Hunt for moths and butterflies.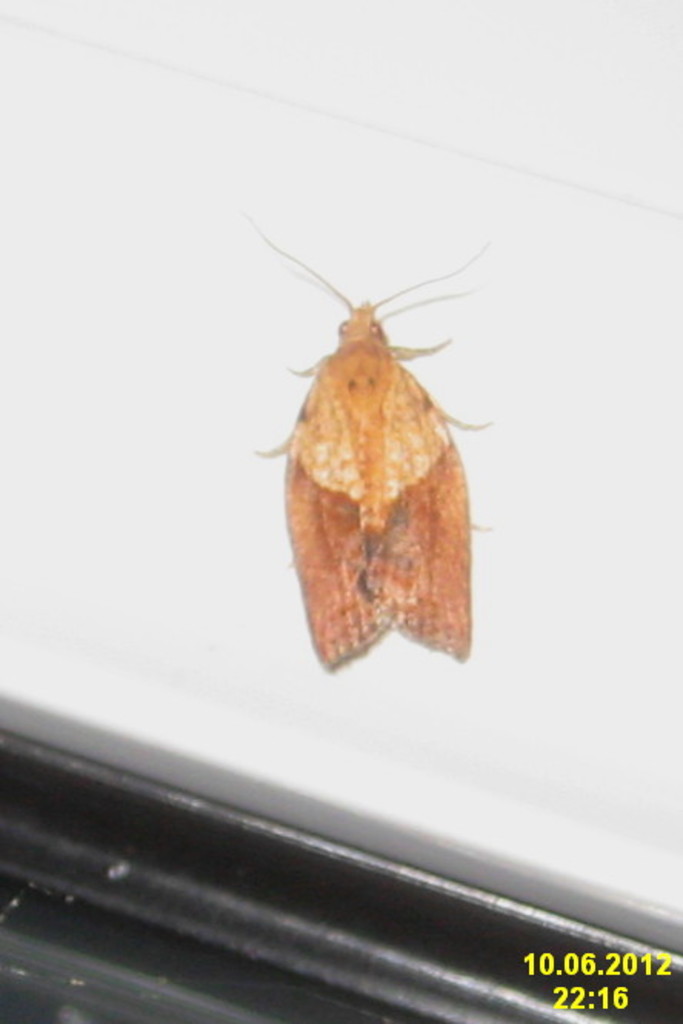
Hunted down at x1=226 y1=206 x2=497 y2=669.
